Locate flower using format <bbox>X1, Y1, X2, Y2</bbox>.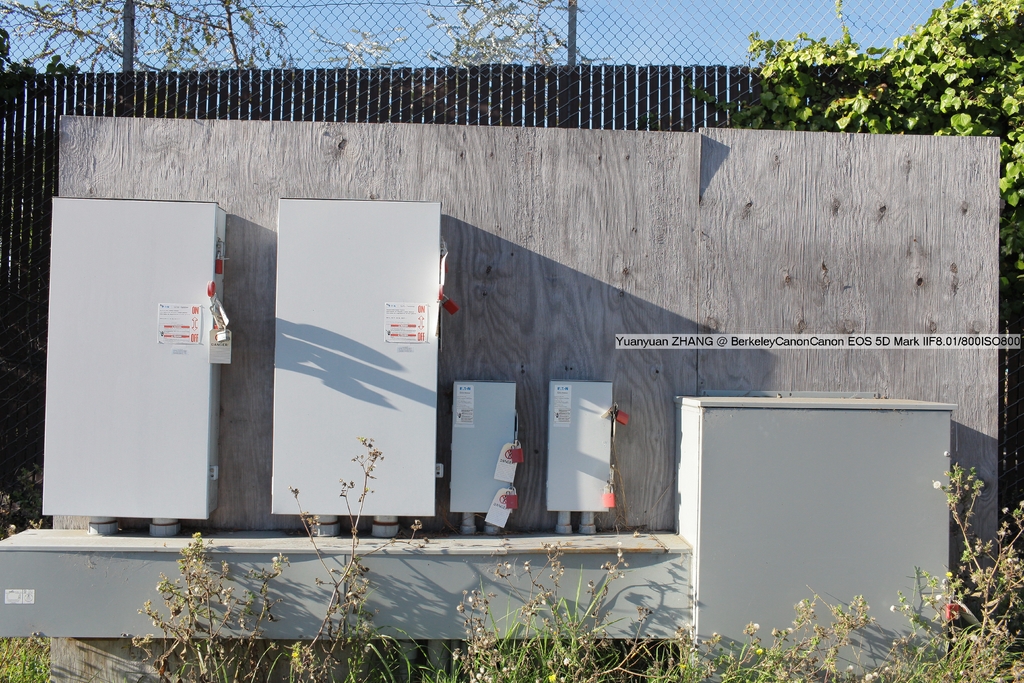
<bbox>863, 671, 872, 680</bbox>.
